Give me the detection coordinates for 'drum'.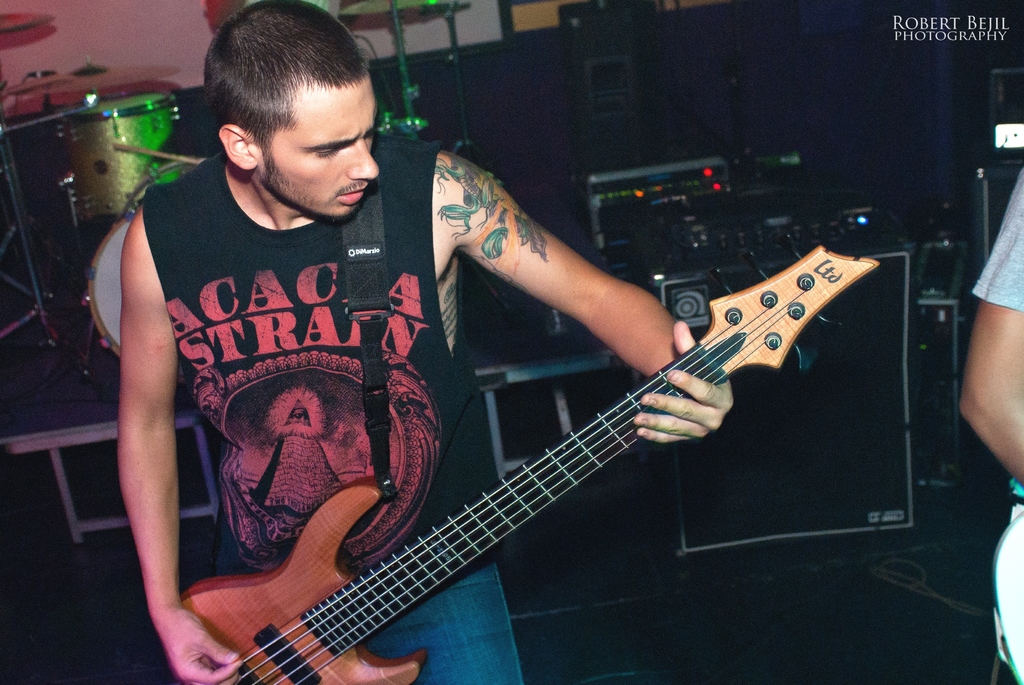
(left=0, top=89, right=170, bottom=233).
